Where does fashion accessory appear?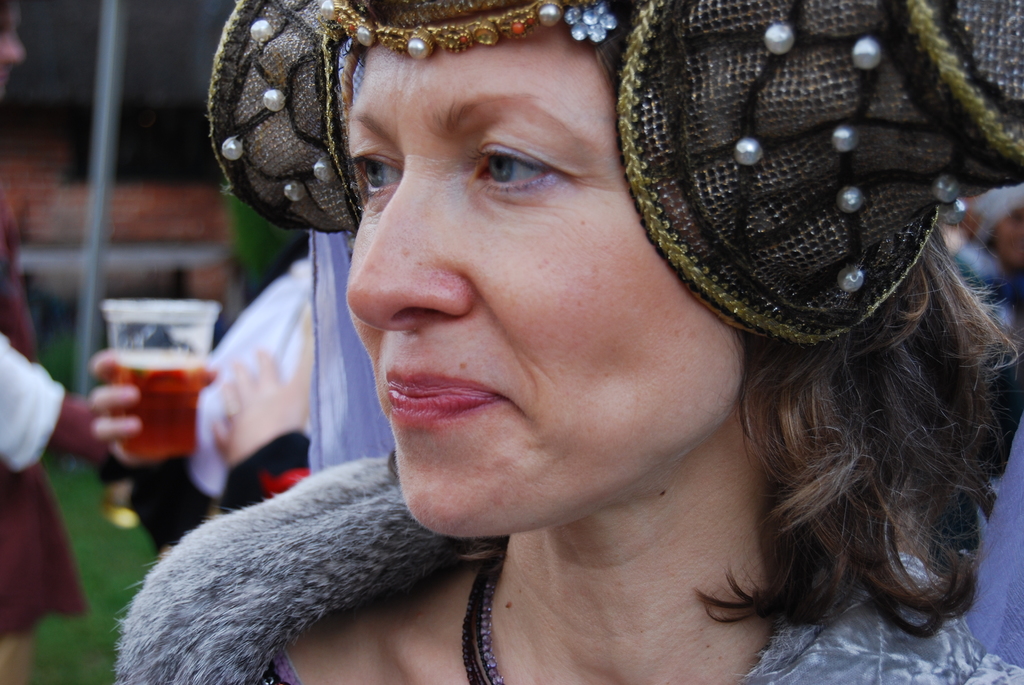
Appears at x1=113 y1=454 x2=501 y2=682.
